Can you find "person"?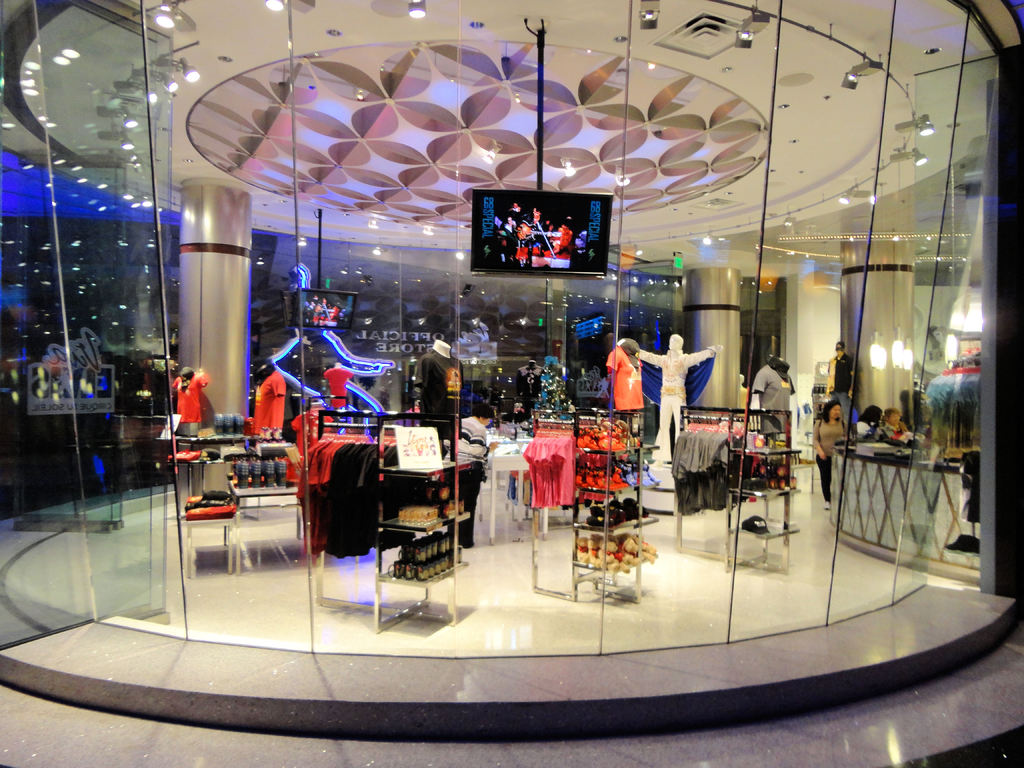
Yes, bounding box: detection(813, 396, 852, 509).
